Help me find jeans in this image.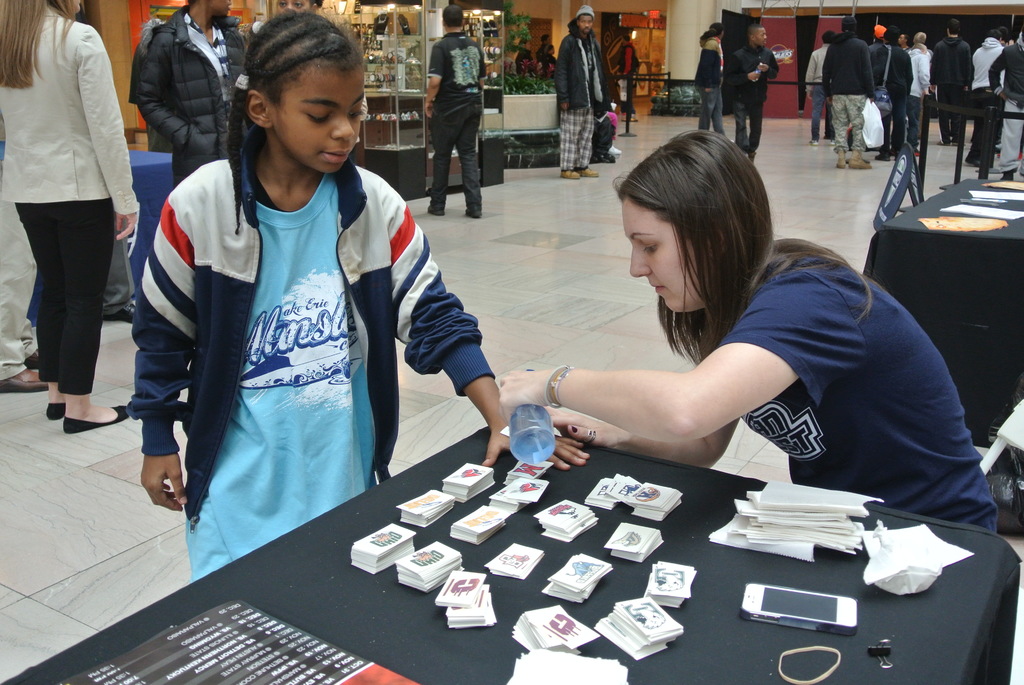
Found it: box(735, 101, 760, 155).
